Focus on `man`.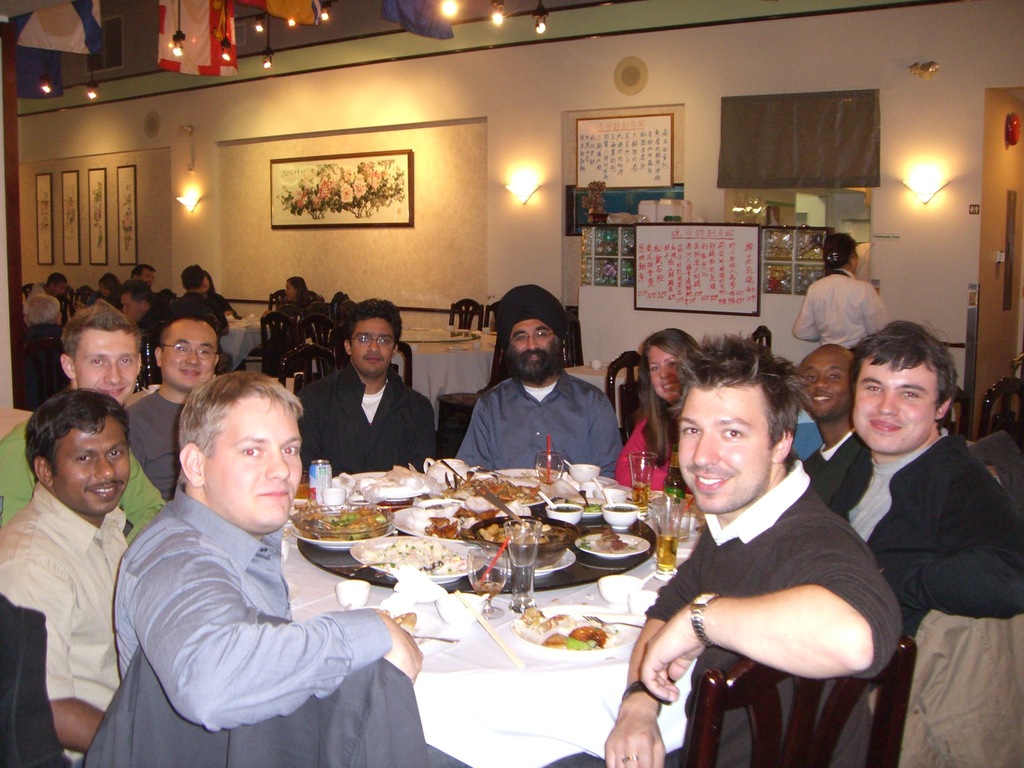
Focused at bbox(120, 299, 221, 501).
